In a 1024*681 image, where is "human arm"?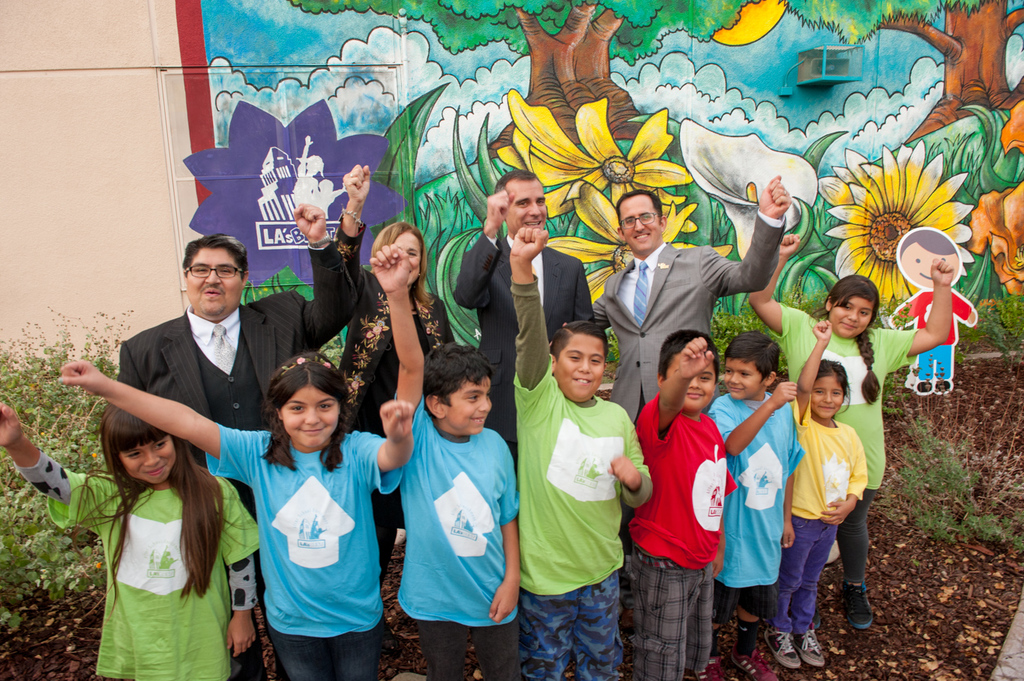
[819,426,866,527].
